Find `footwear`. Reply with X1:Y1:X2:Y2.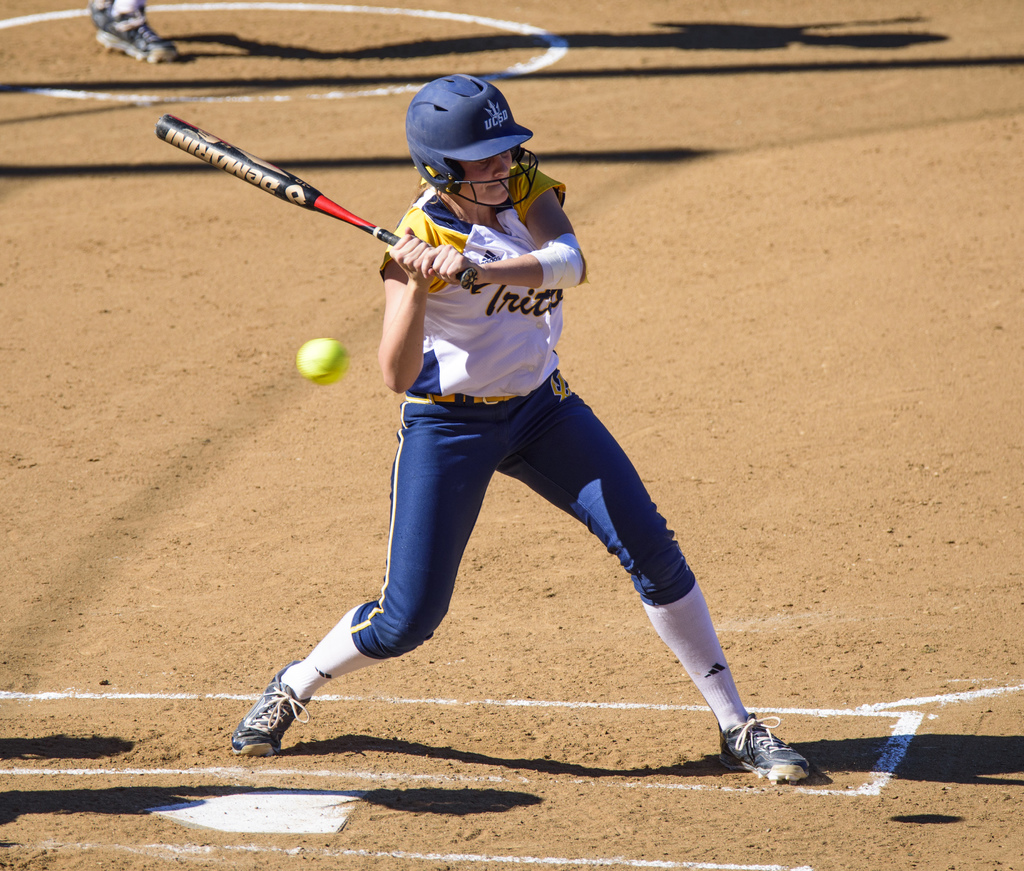
231:656:310:756.
